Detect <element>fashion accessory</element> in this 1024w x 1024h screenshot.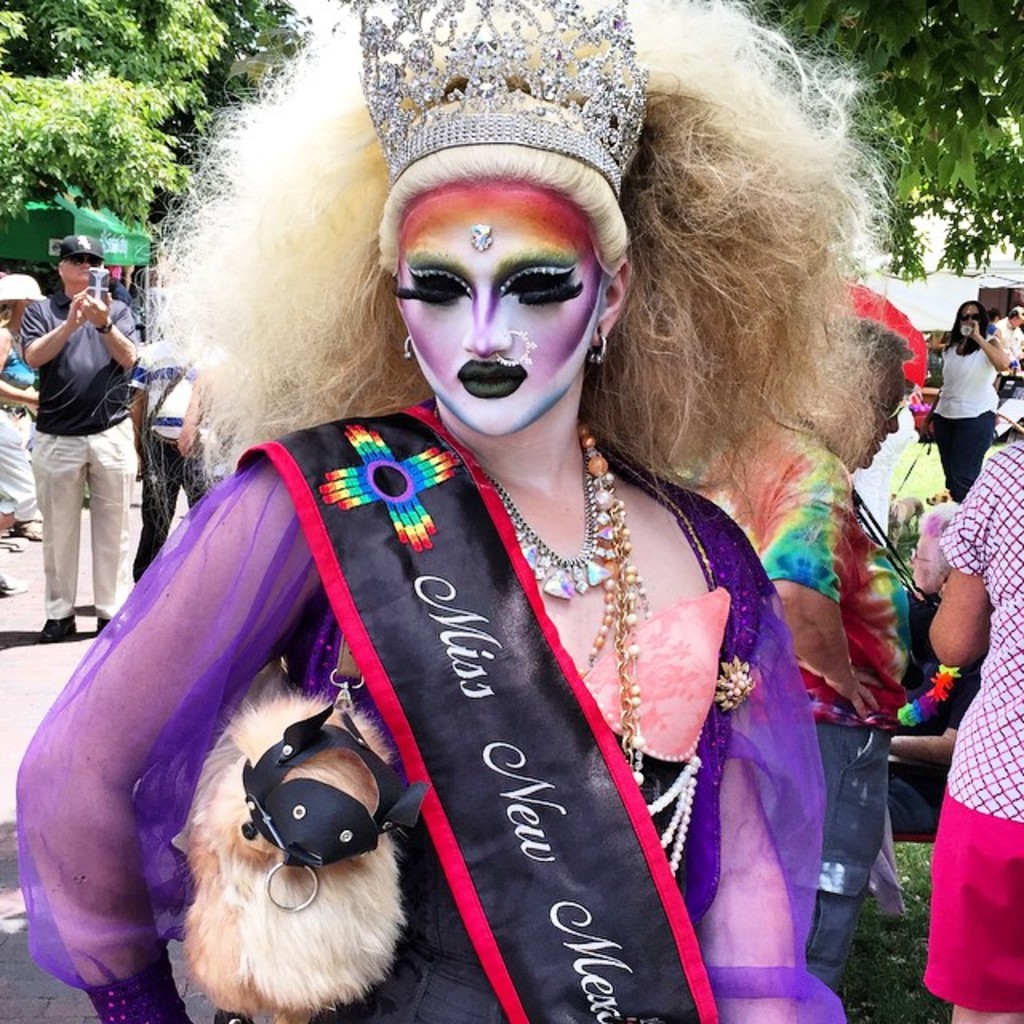
Detection: (x1=581, y1=326, x2=611, y2=362).
